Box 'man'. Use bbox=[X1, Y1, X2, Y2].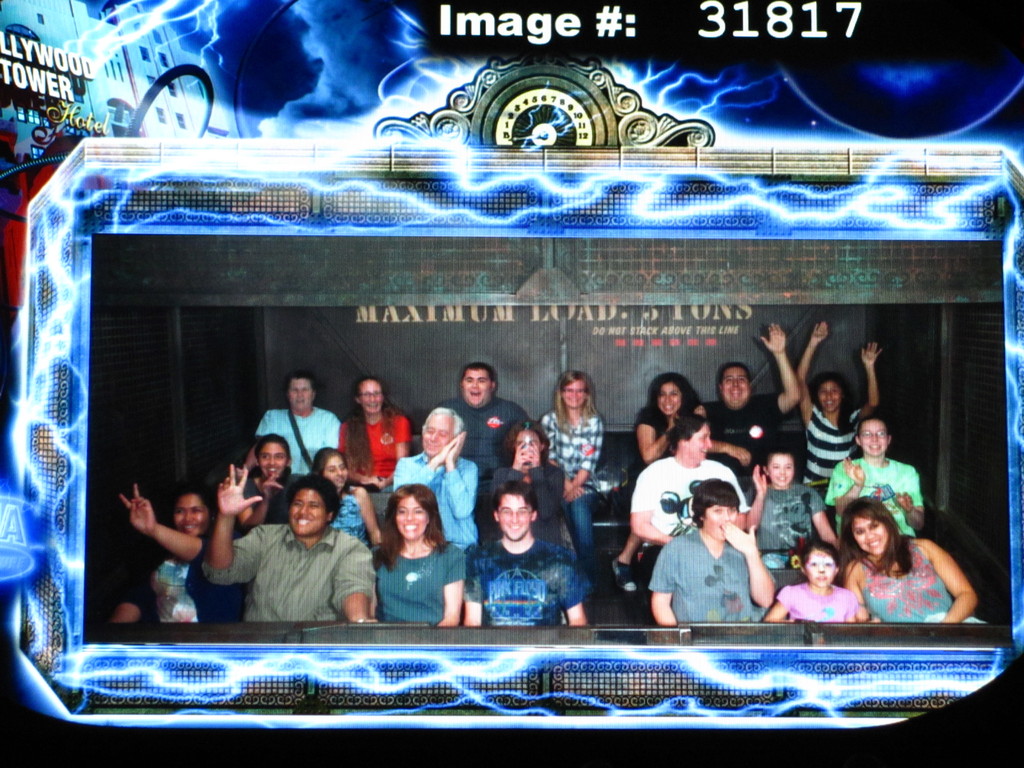
bbox=[237, 373, 342, 474].
